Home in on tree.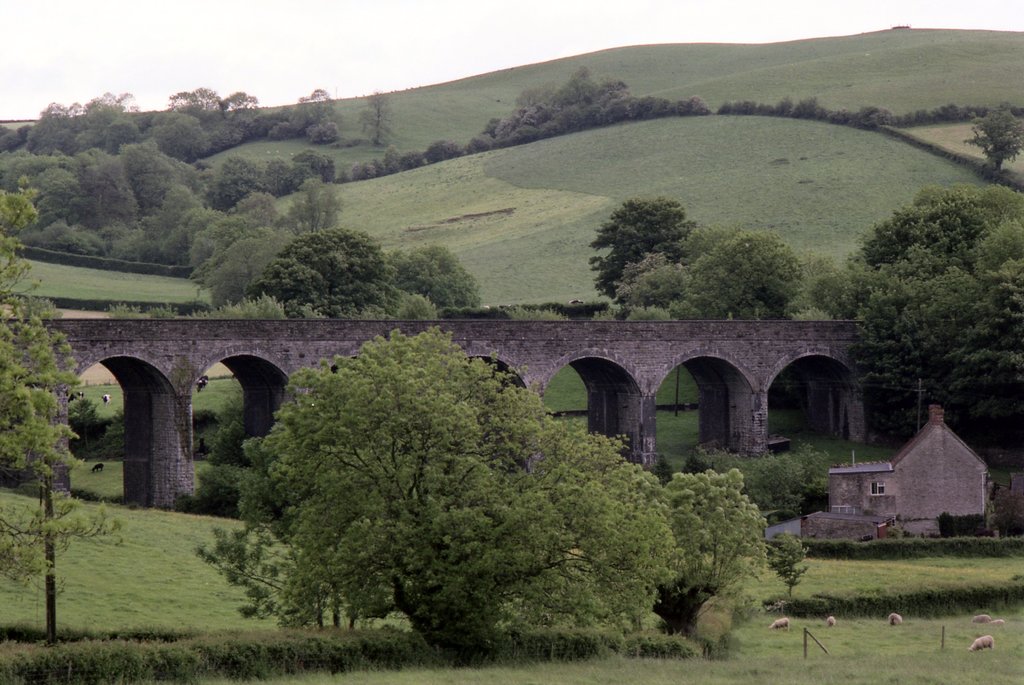
Homed in at x1=383, y1=147, x2=412, y2=174.
